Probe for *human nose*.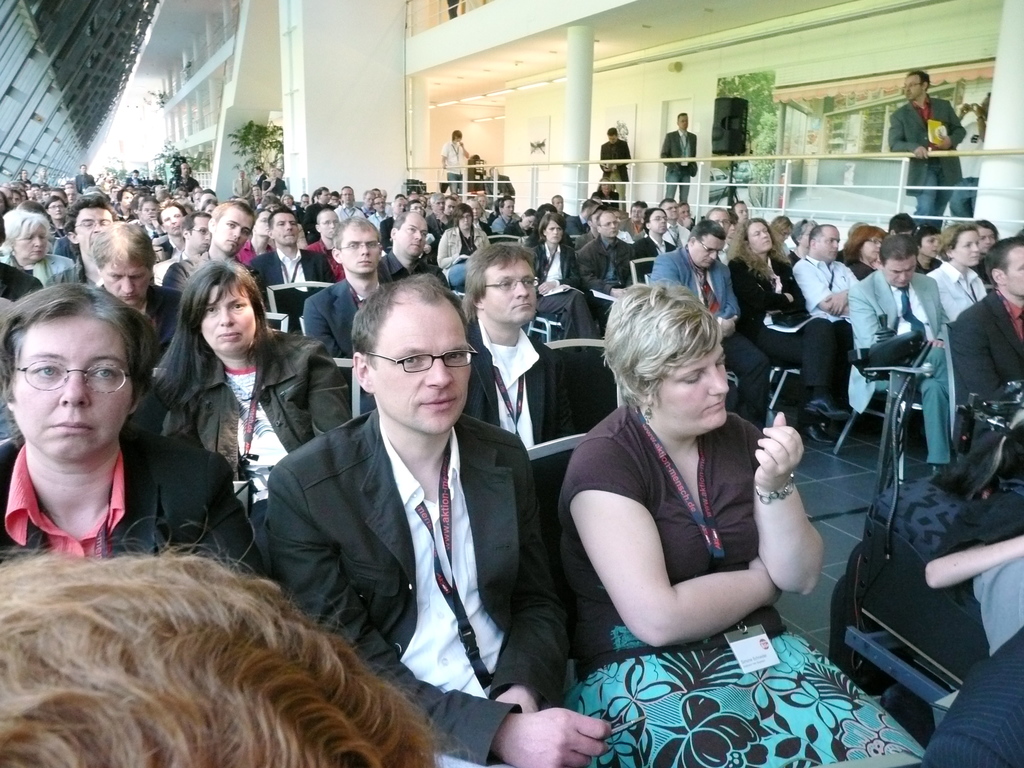
Probe result: x1=219 y1=310 x2=240 y2=327.
